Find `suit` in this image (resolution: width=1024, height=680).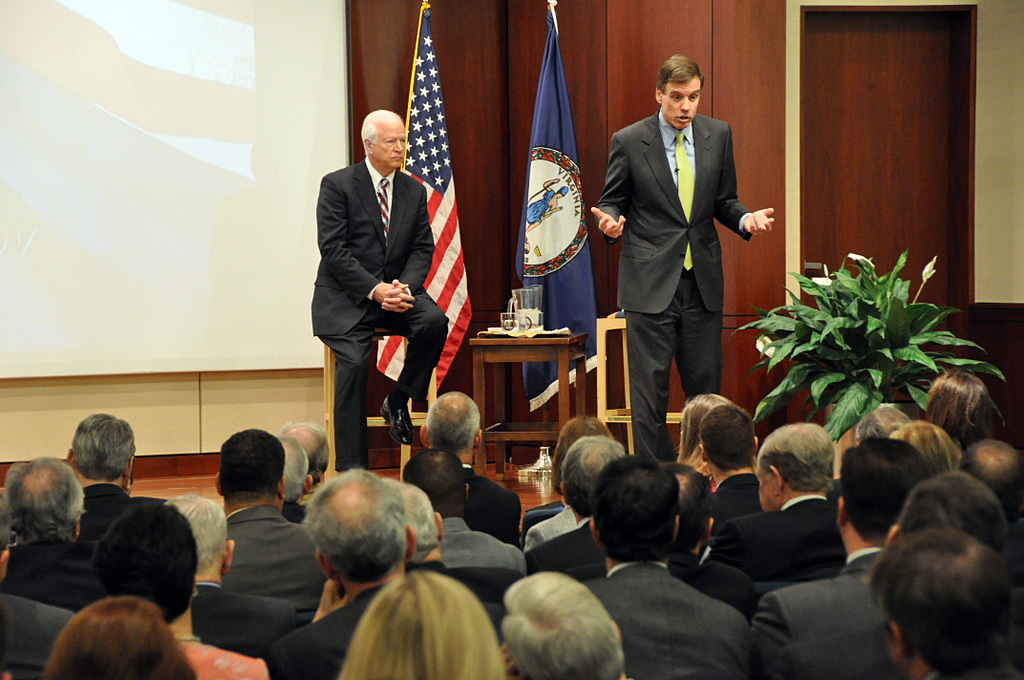
pyautogui.locateOnScreen(698, 494, 847, 580).
